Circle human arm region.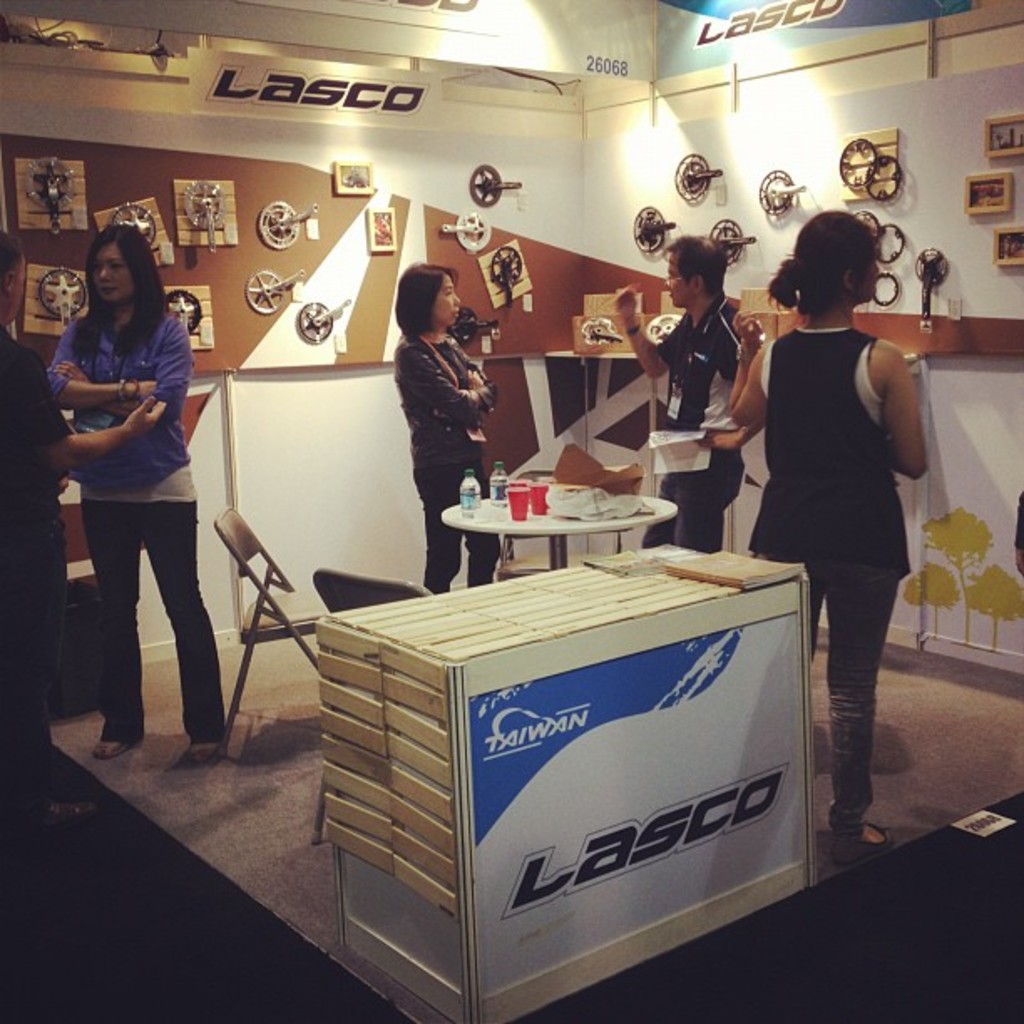
Region: (x1=609, y1=283, x2=678, y2=381).
